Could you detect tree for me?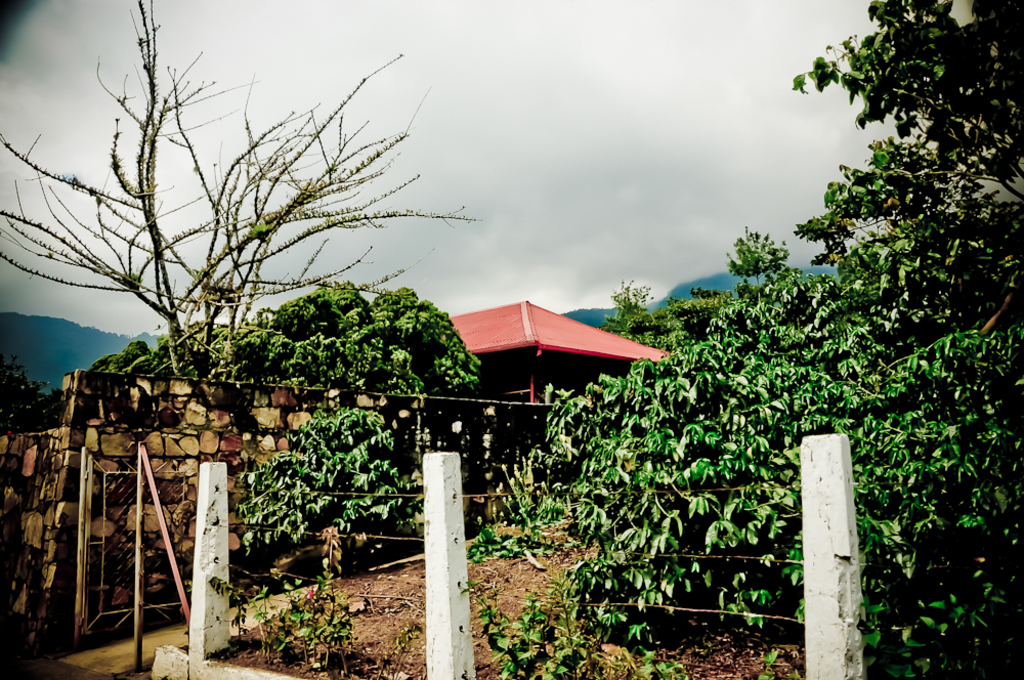
Detection result: x1=231 y1=403 x2=407 y2=669.
